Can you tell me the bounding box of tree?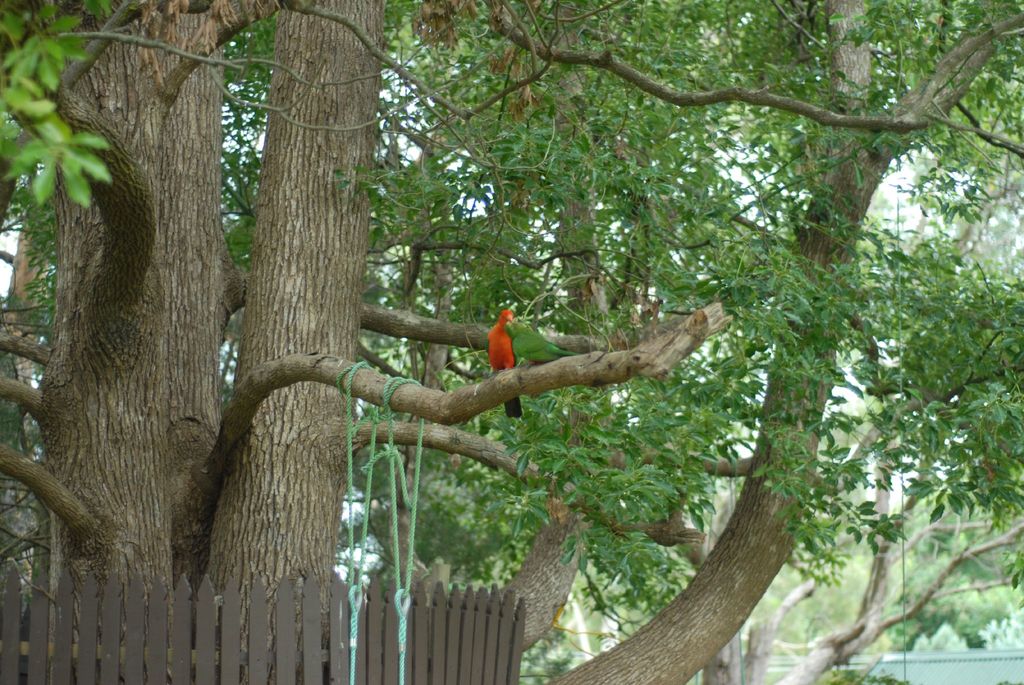
bbox=[32, 1, 1002, 634].
